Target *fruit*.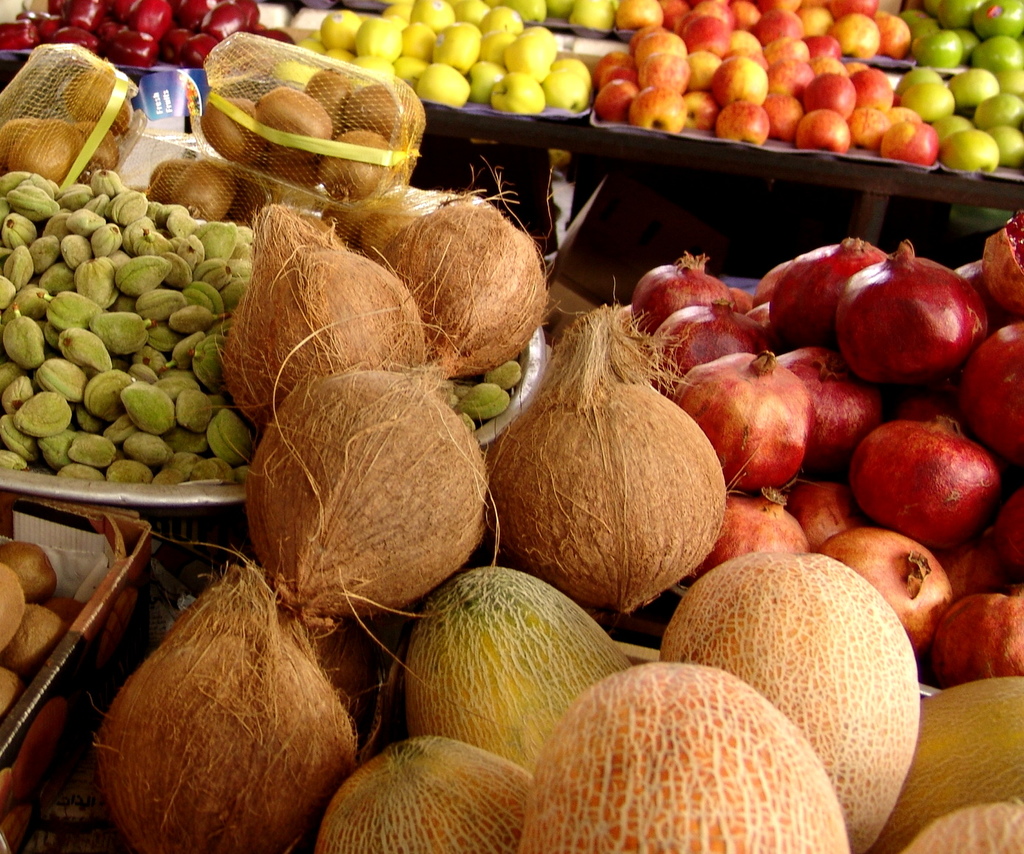
Target region: locate(315, 731, 520, 853).
